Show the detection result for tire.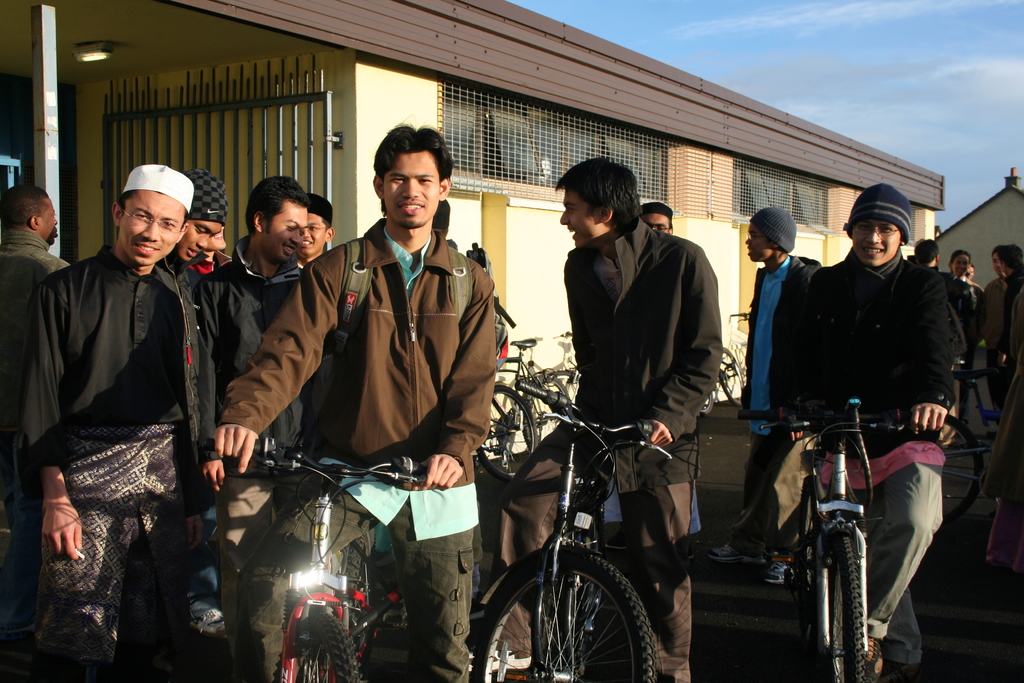
l=522, t=377, r=570, b=451.
